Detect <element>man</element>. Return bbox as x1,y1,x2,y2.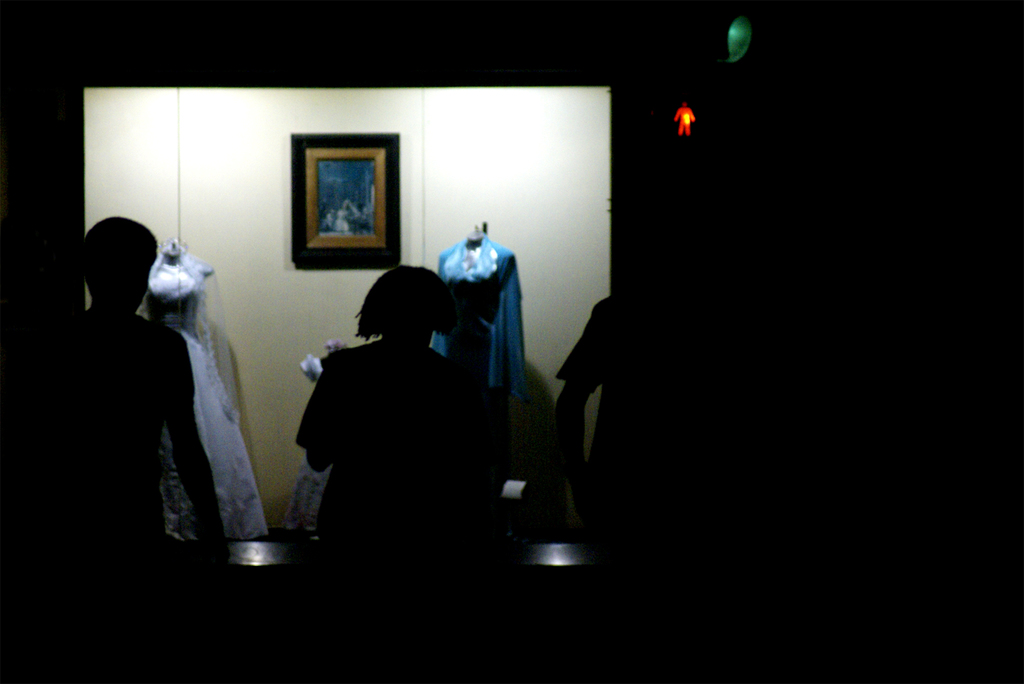
56,218,224,600.
